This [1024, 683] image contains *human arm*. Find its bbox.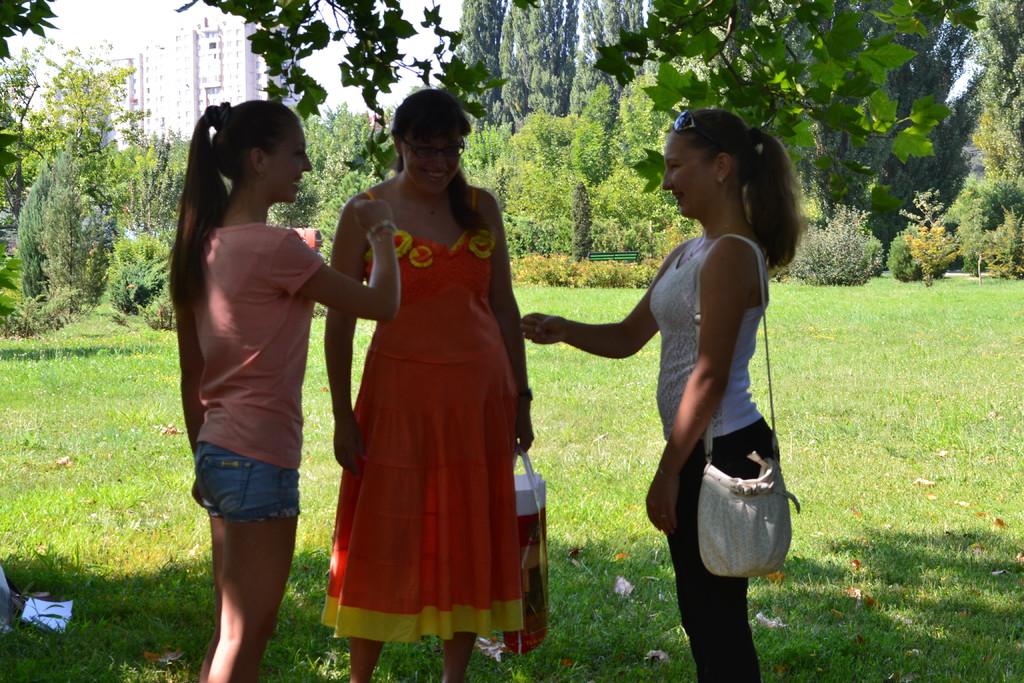
<region>481, 191, 539, 457</region>.
